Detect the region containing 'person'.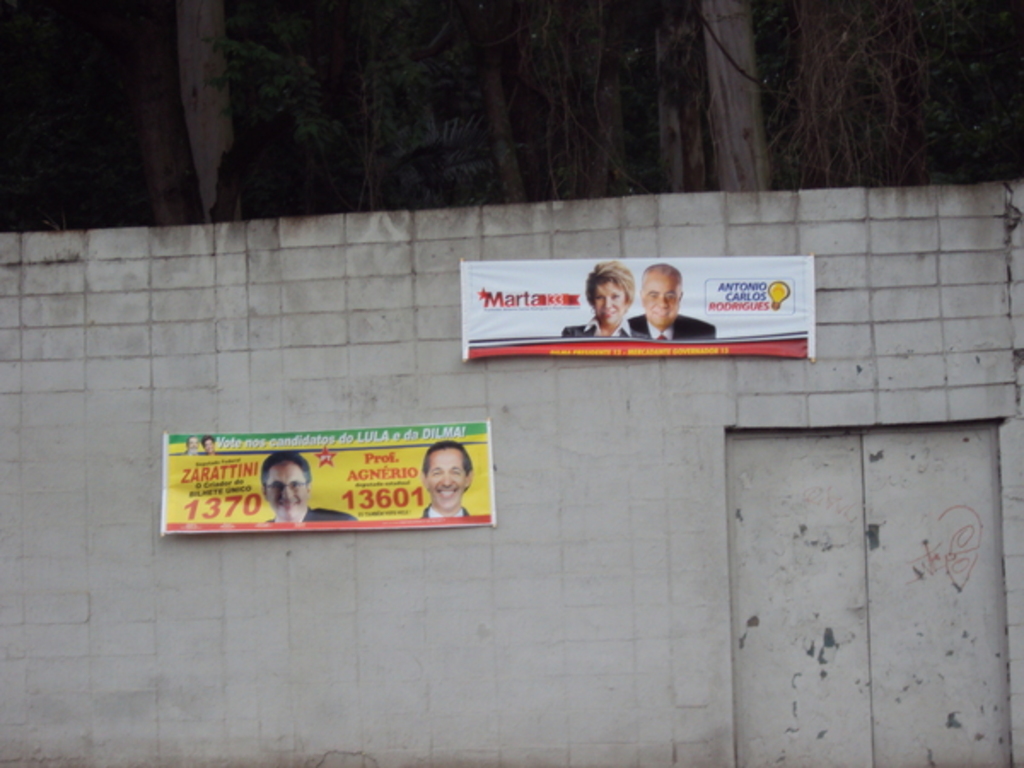
bbox(207, 437, 213, 452).
